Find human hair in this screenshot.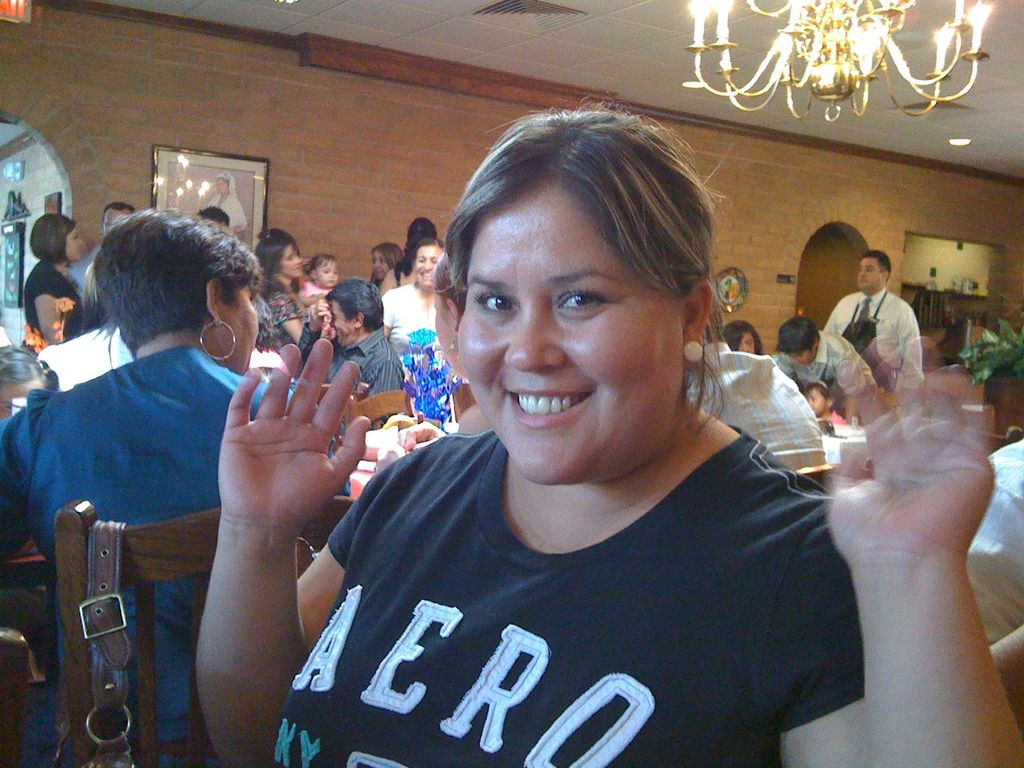
The bounding box for human hair is locate(255, 230, 298, 296).
